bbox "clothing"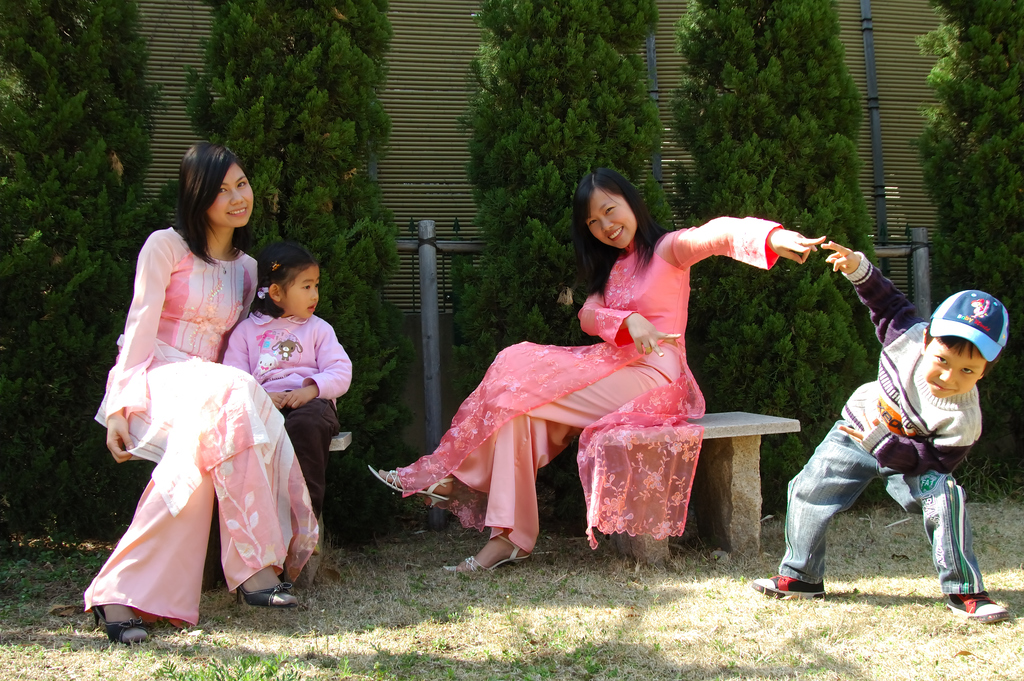
[776, 250, 986, 589]
